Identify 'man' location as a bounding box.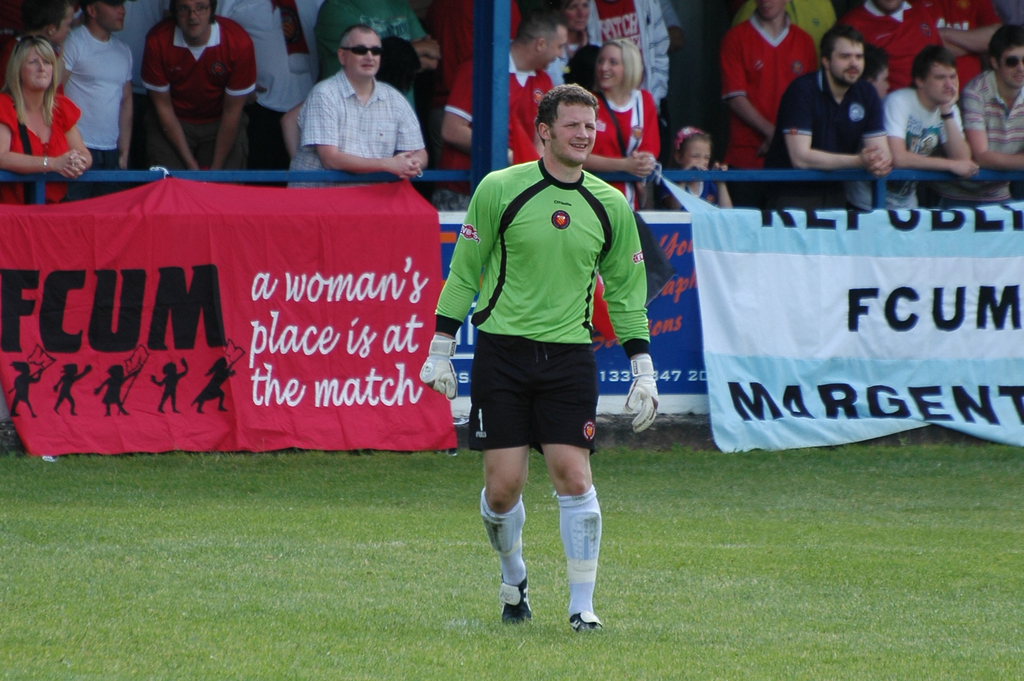
{"left": 219, "top": 0, "right": 340, "bottom": 112}.
